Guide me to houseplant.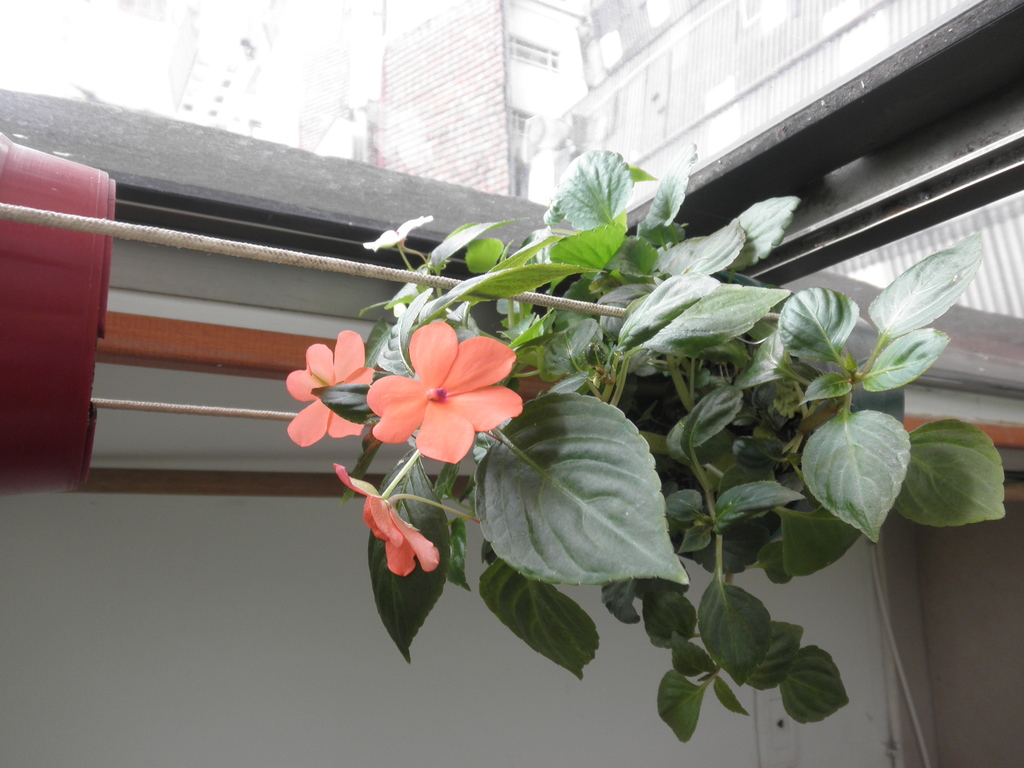
Guidance: (x1=586, y1=223, x2=913, y2=767).
